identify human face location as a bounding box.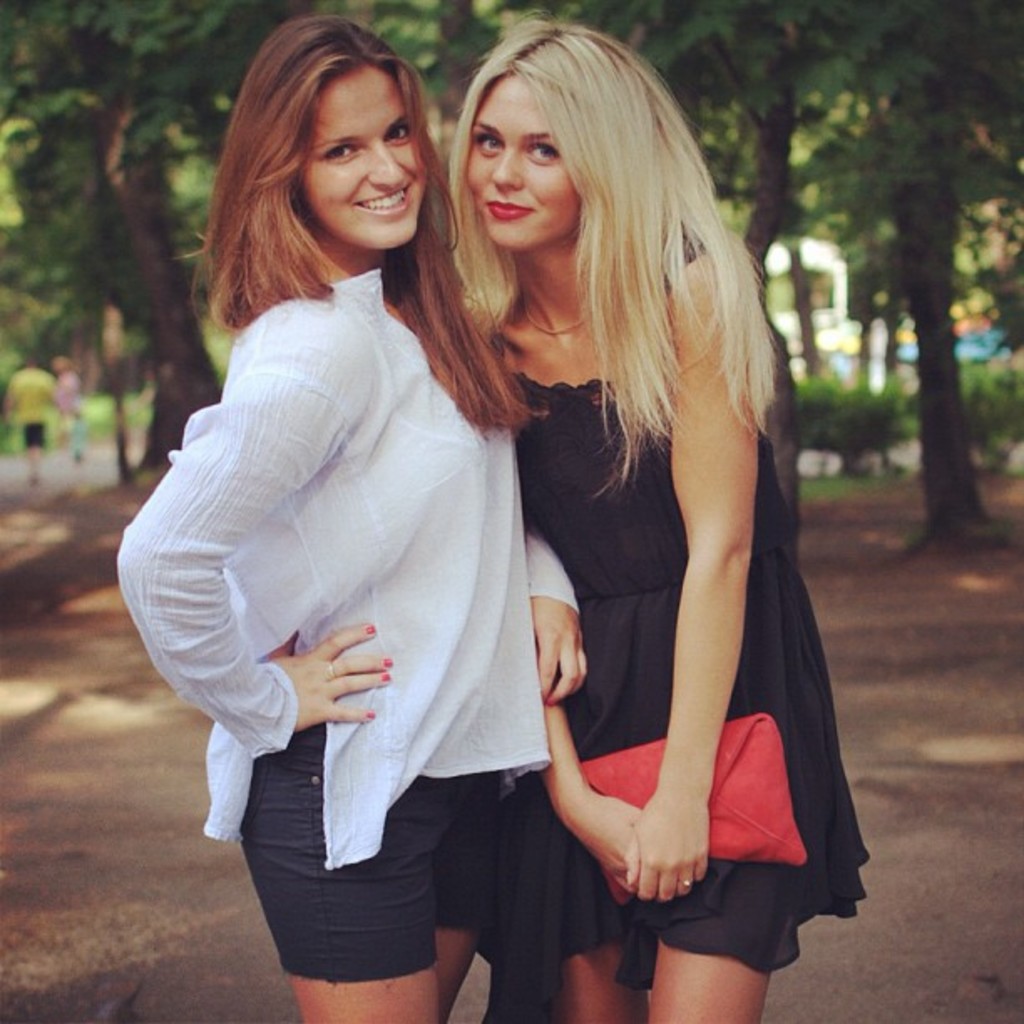
468/77/581/256.
